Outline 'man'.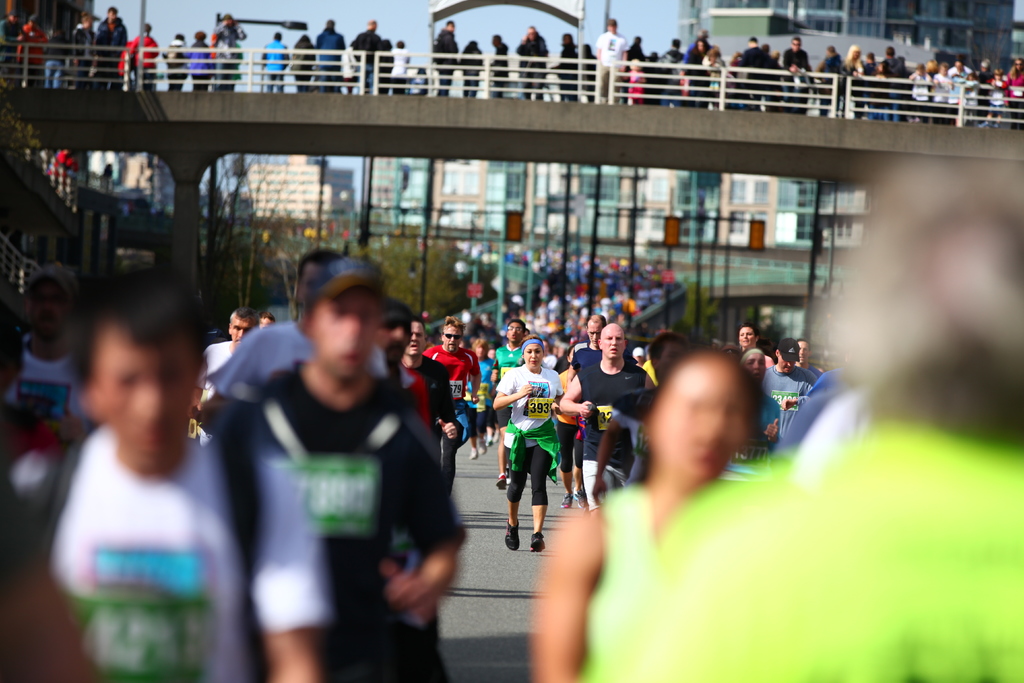
Outline: l=436, t=20, r=458, b=96.
